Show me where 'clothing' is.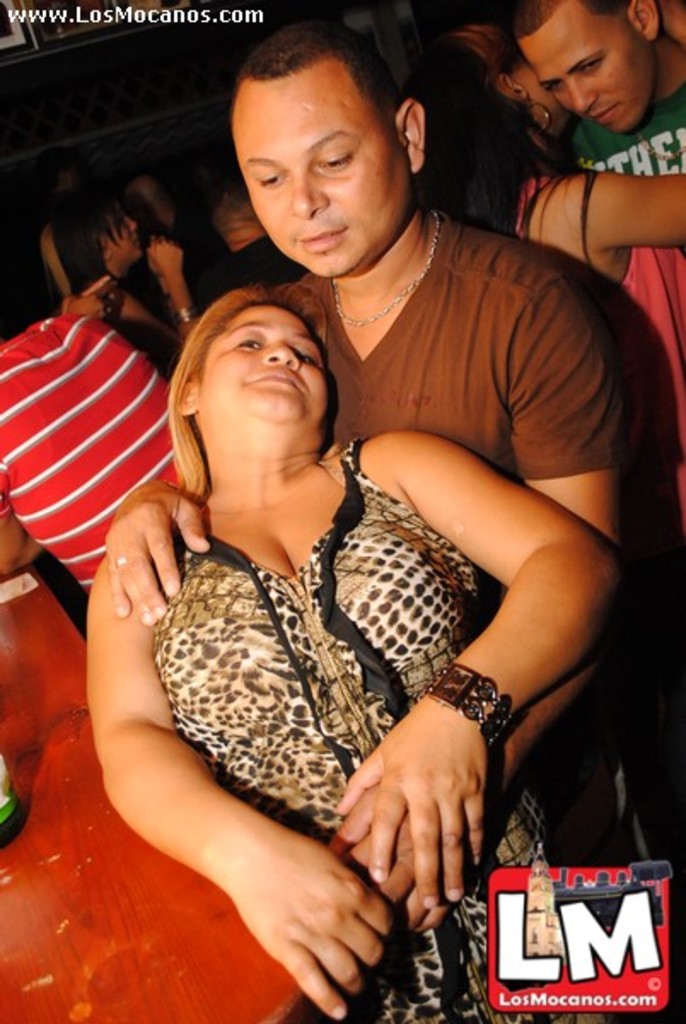
'clothing' is at select_region(514, 167, 684, 510).
